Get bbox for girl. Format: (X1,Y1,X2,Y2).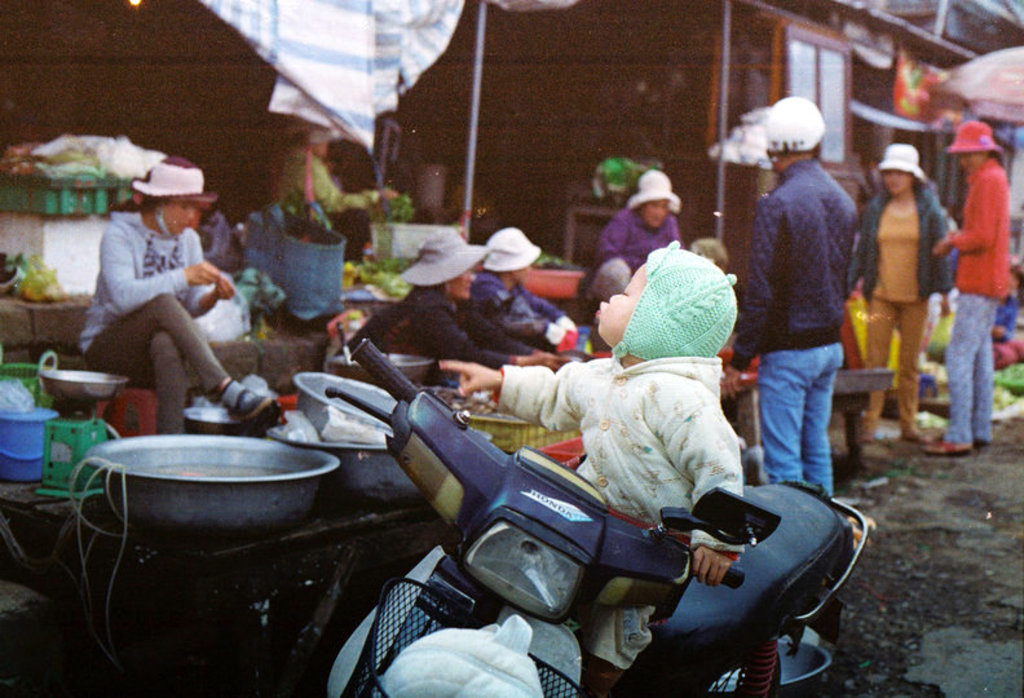
(839,140,961,451).
